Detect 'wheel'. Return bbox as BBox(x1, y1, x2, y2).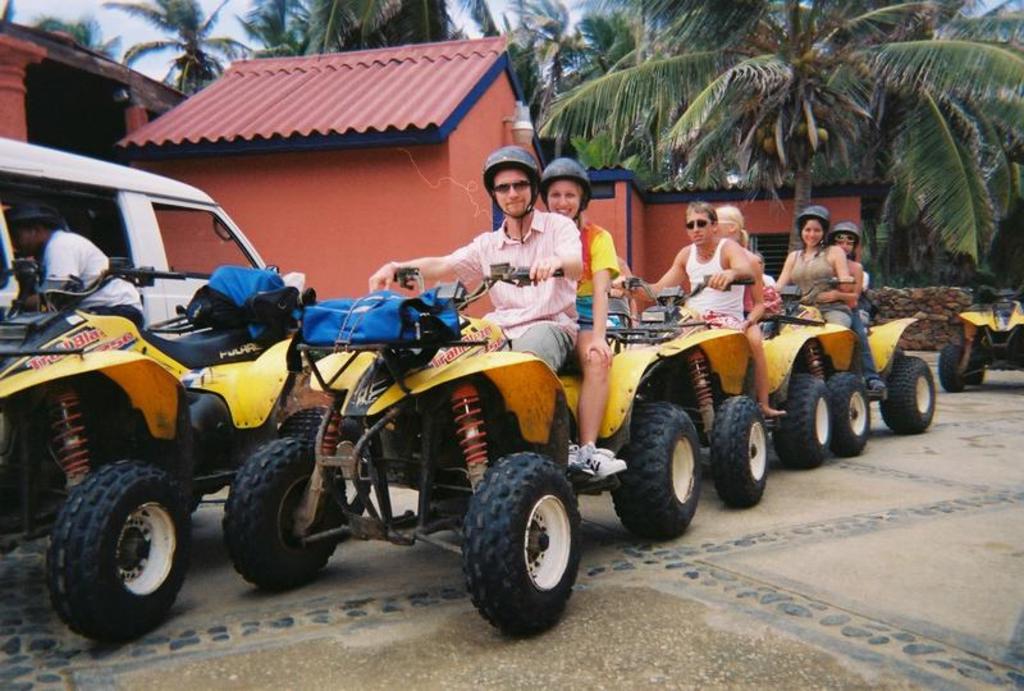
BBox(940, 347, 963, 394).
